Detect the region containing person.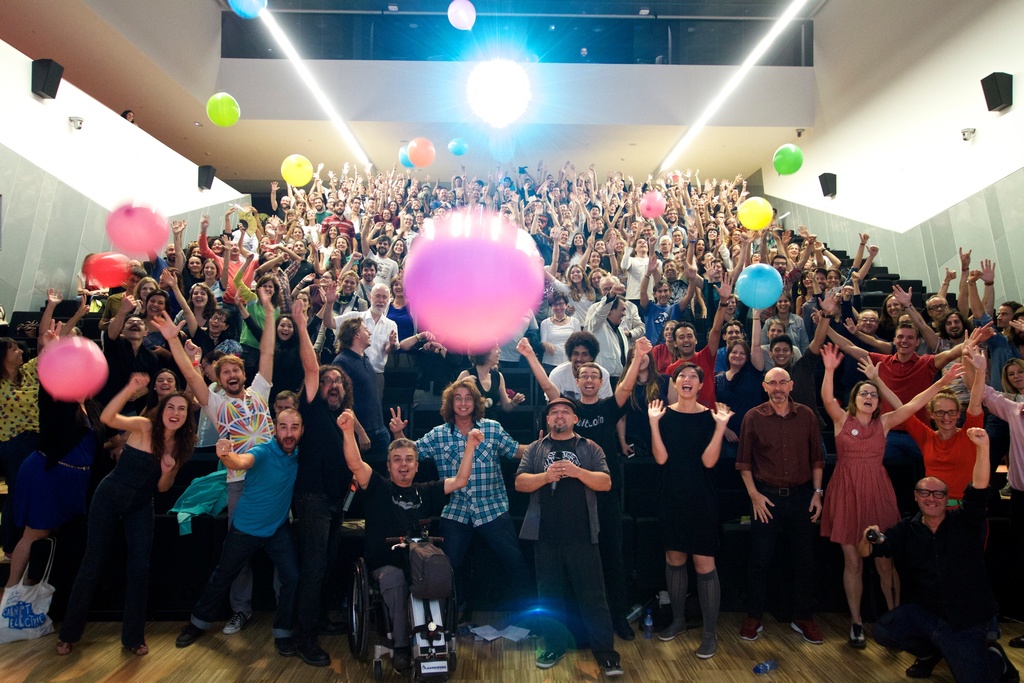
806/263/844/303.
